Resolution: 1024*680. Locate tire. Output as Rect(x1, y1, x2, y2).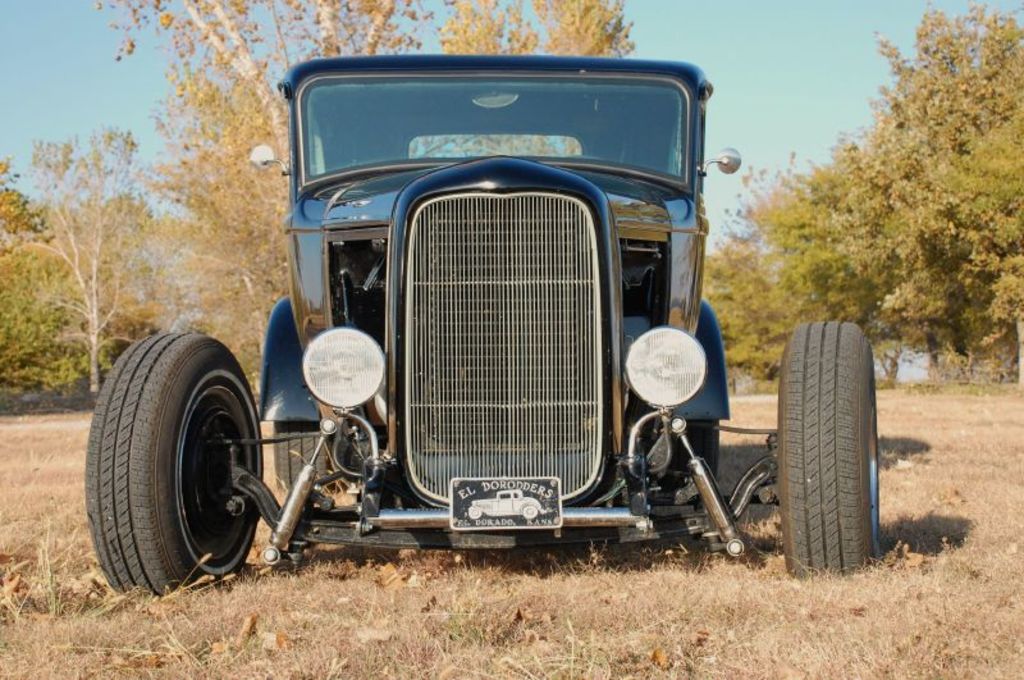
Rect(84, 323, 269, 589).
